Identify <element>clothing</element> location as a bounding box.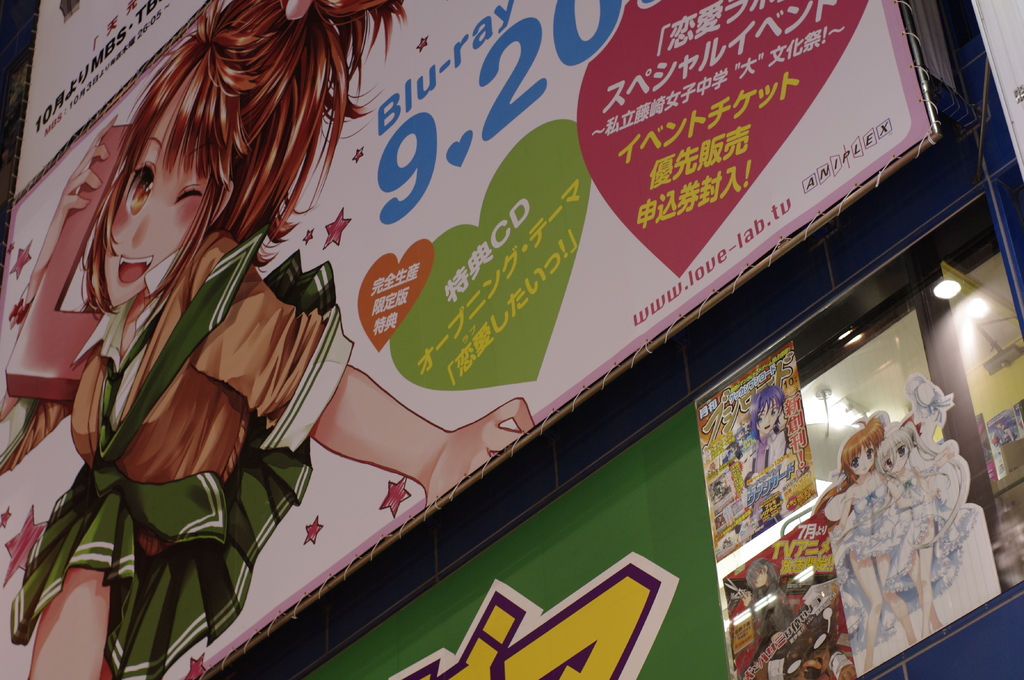
select_region(834, 544, 860, 633).
